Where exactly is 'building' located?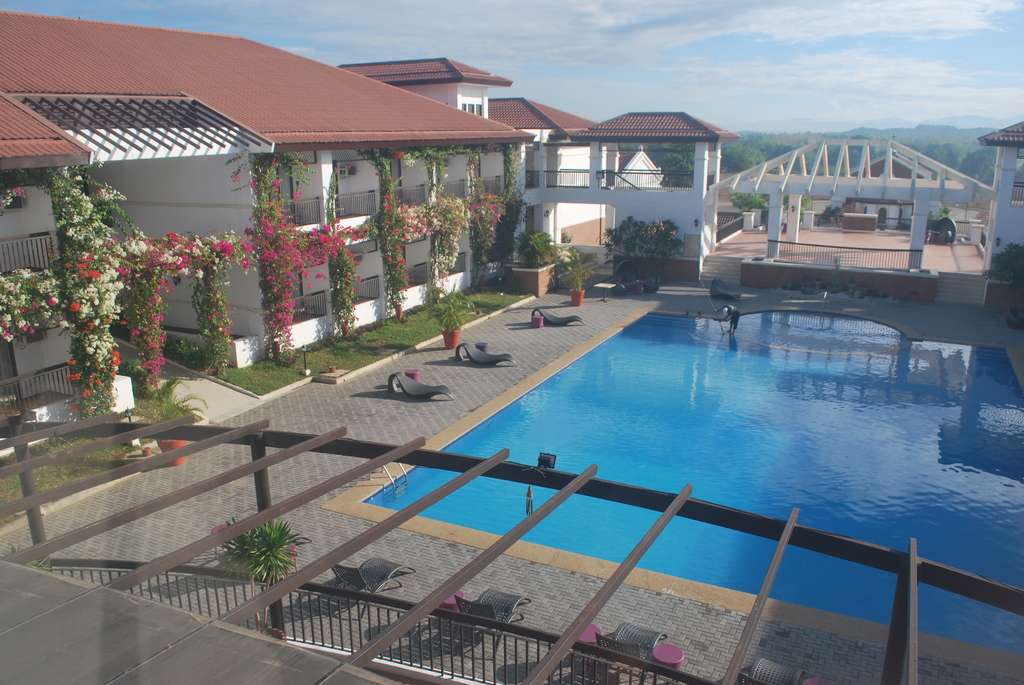
Its bounding box is 982,118,1023,272.
